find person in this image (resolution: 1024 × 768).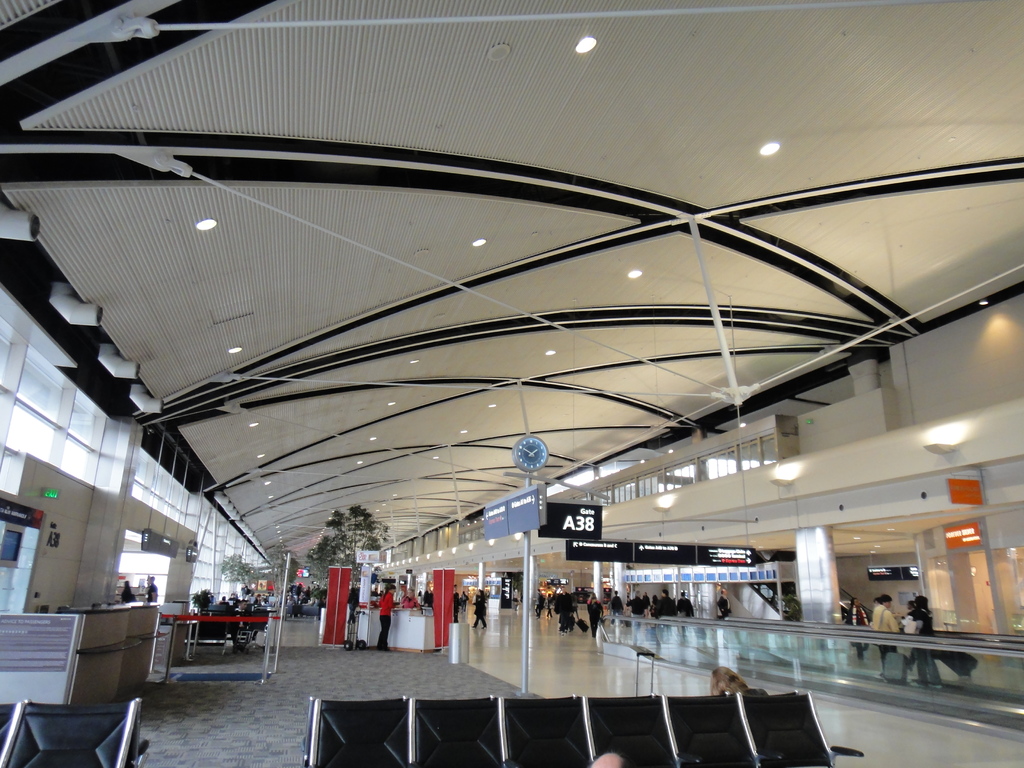
region(377, 579, 402, 653).
